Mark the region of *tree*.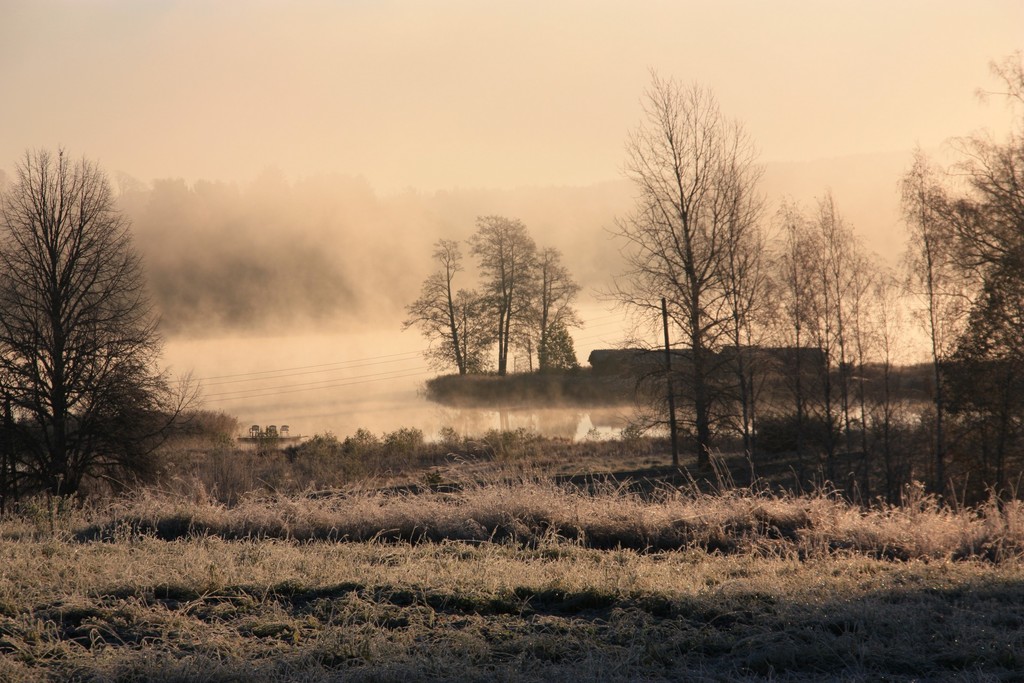
Region: x1=0, y1=124, x2=170, y2=516.
